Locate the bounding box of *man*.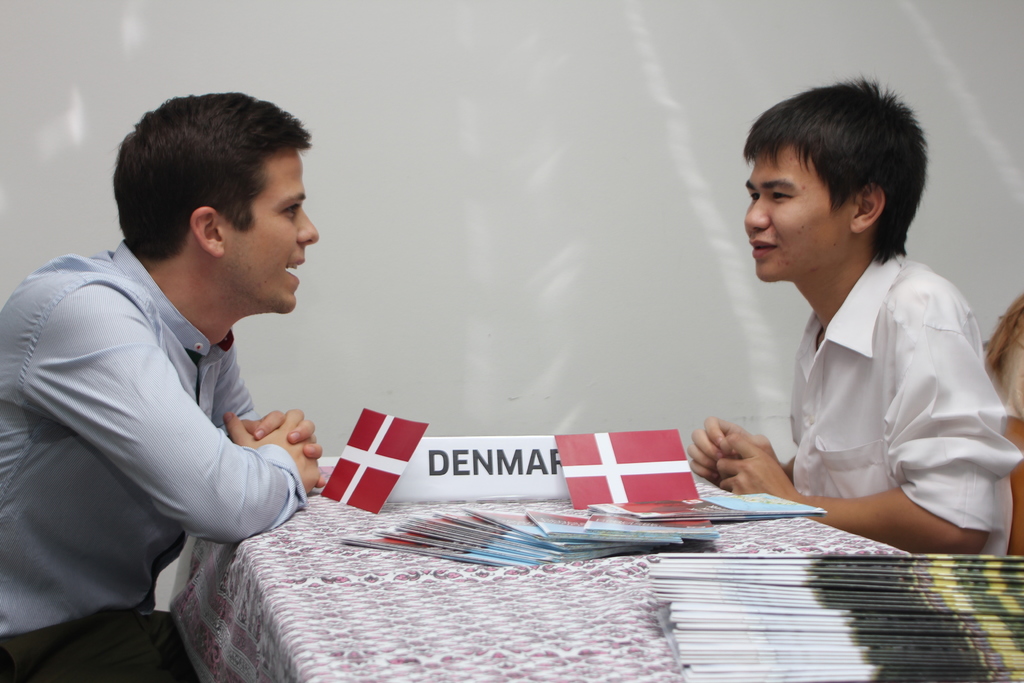
Bounding box: (left=0, top=94, right=328, bottom=682).
